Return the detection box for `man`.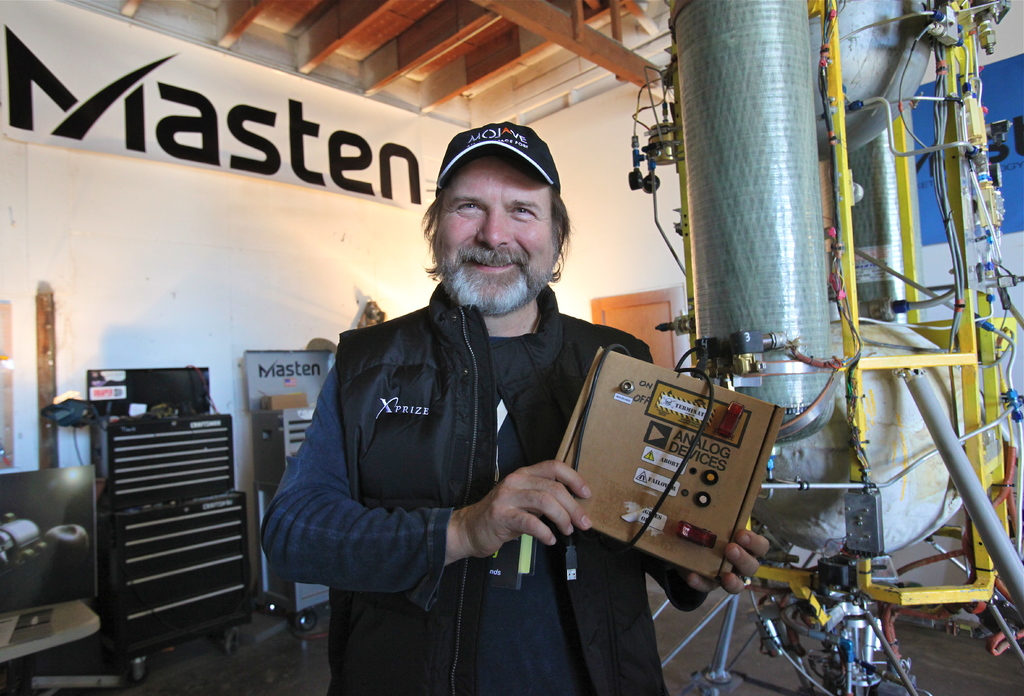
(left=258, top=126, right=775, bottom=695).
